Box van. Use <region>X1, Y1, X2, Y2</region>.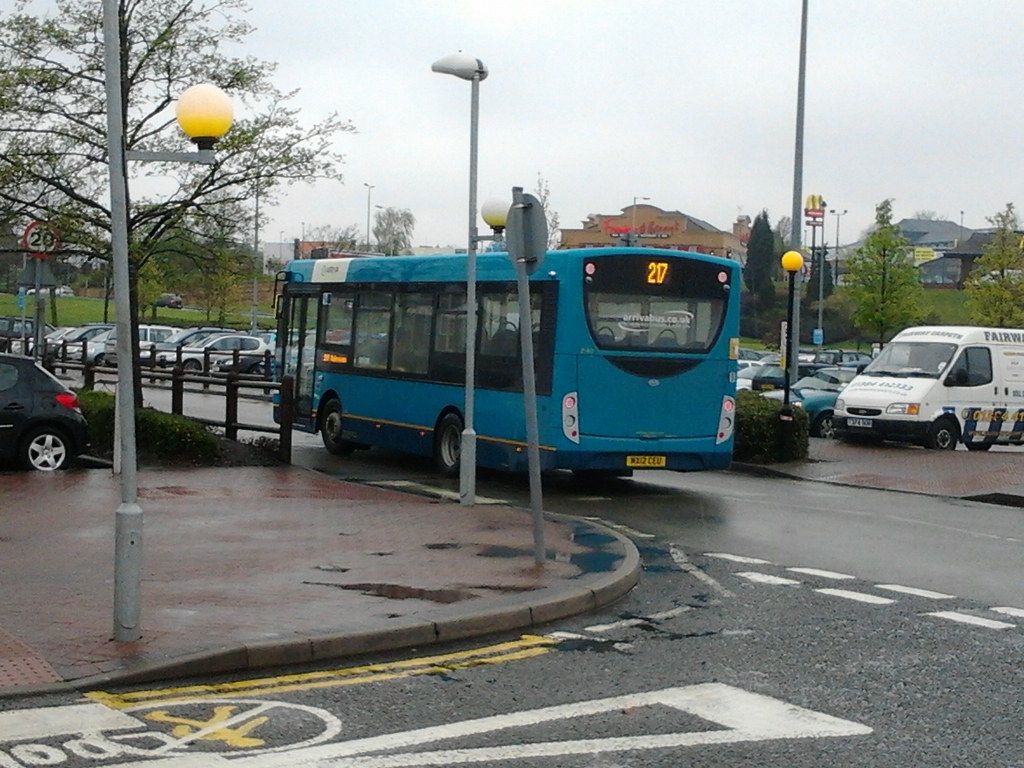
<region>833, 322, 1023, 450</region>.
